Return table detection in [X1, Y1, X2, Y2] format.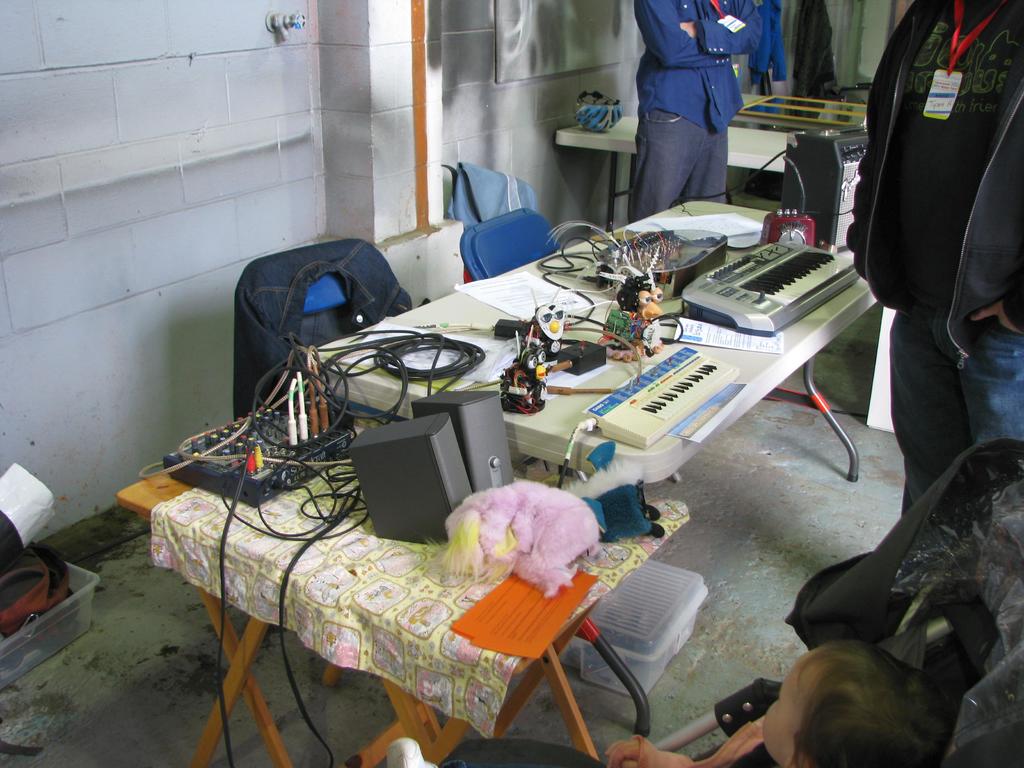
[112, 383, 690, 767].
